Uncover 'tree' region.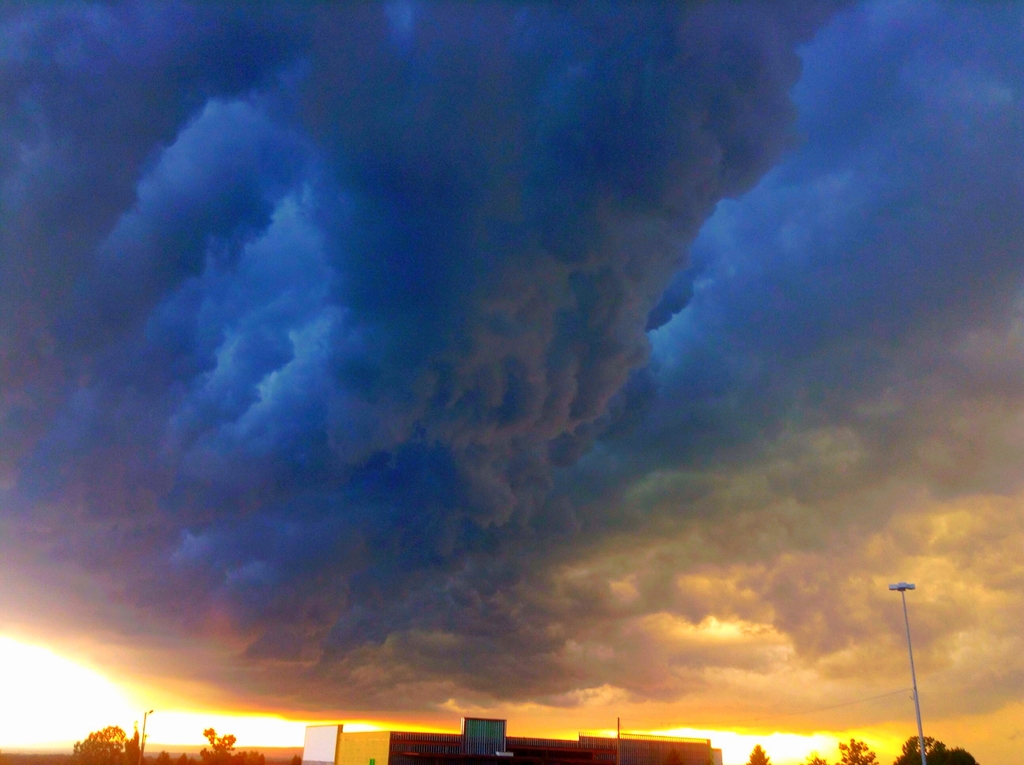
Uncovered: (749, 746, 769, 764).
